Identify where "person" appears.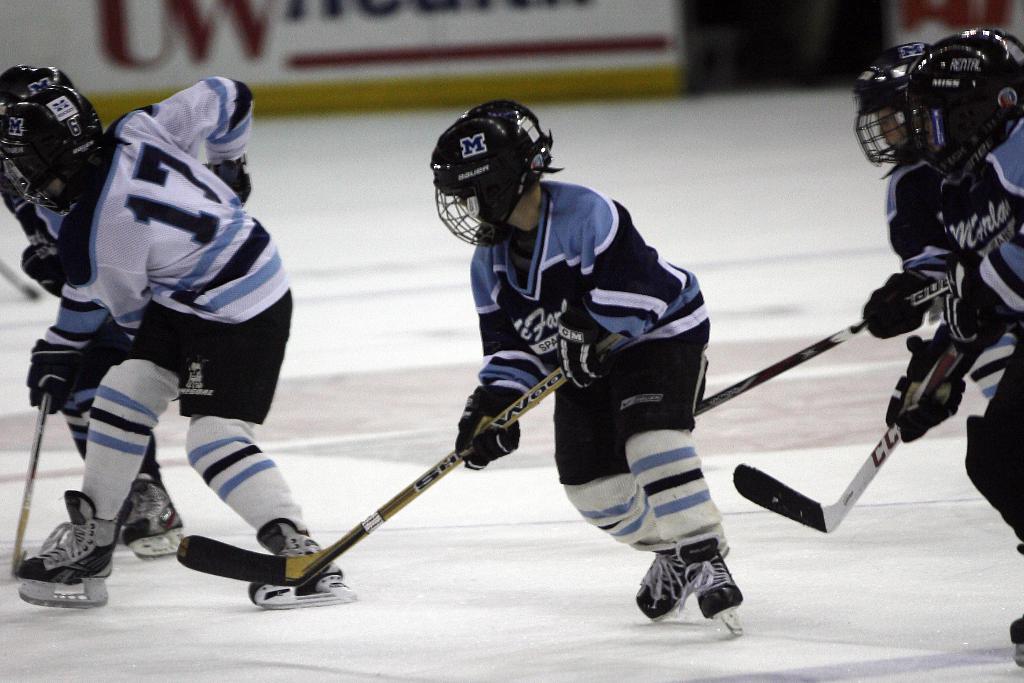
Appears at 429, 98, 742, 621.
